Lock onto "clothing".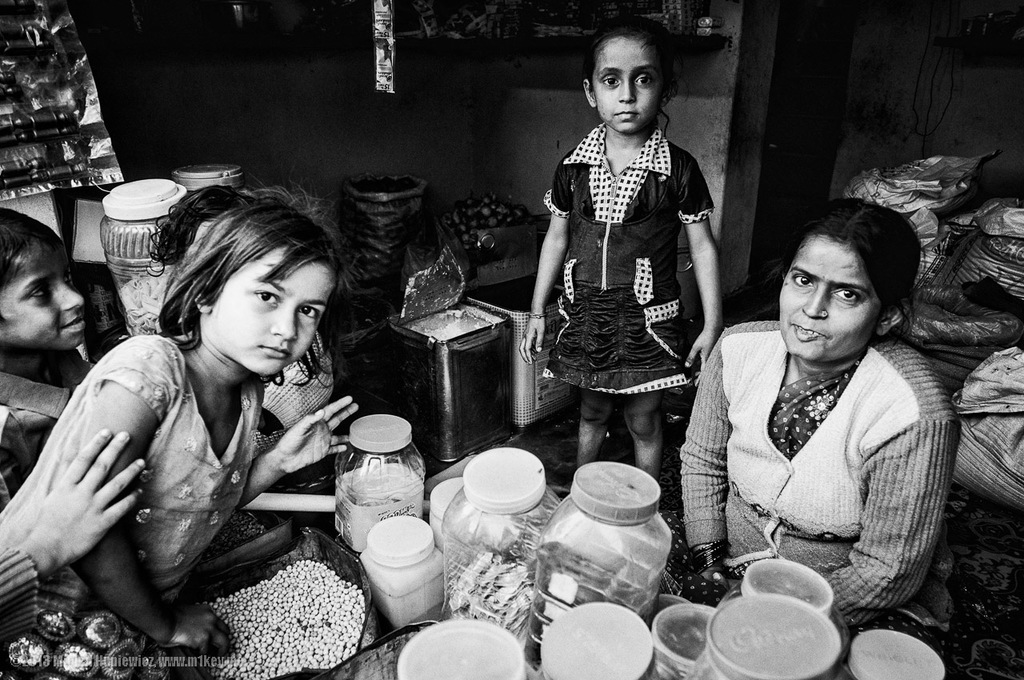
Locked: rect(548, 127, 714, 406).
